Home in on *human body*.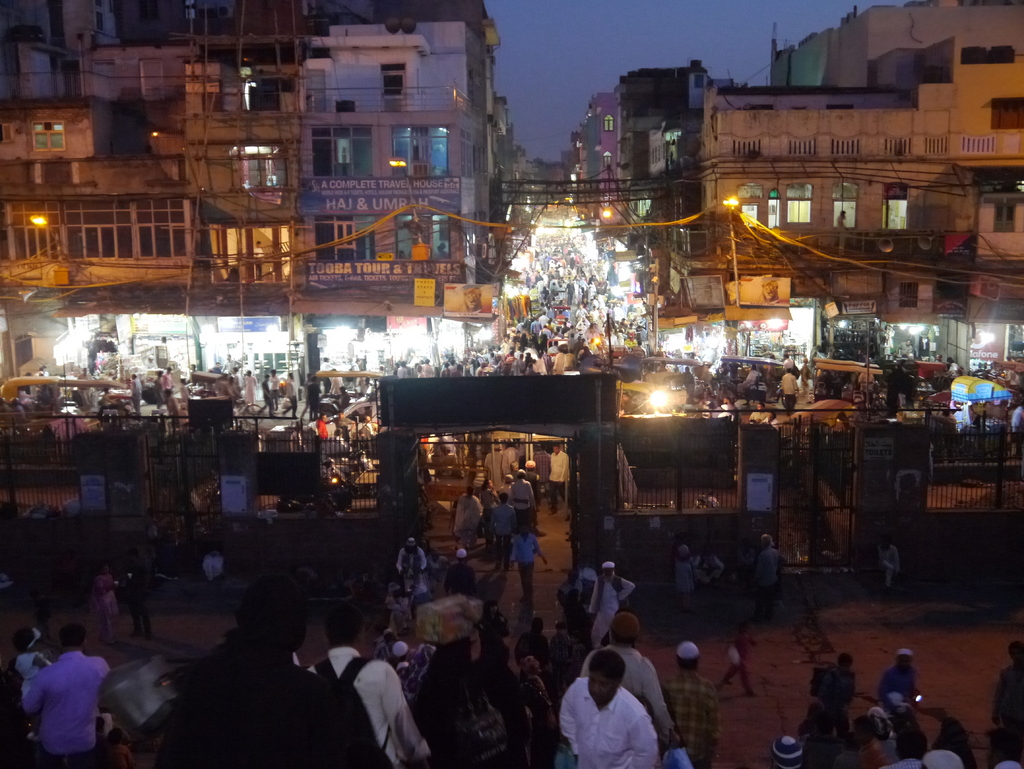
Homed in at crop(481, 446, 508, 488).
